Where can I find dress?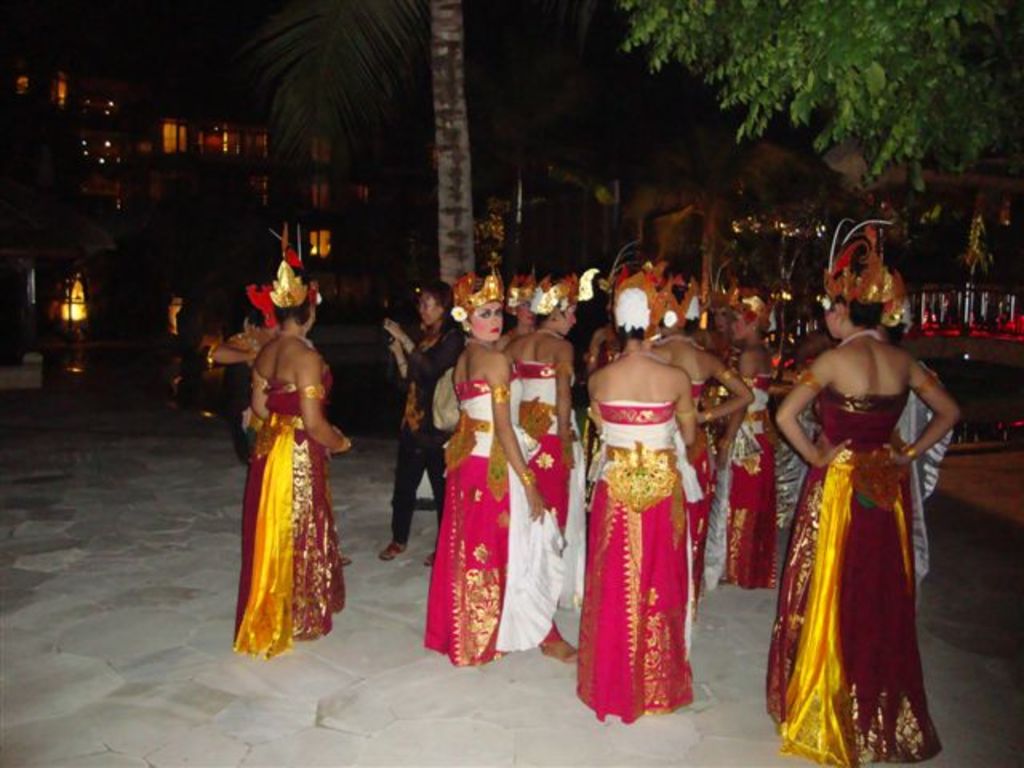
You can find it at [568,392,702,722].
